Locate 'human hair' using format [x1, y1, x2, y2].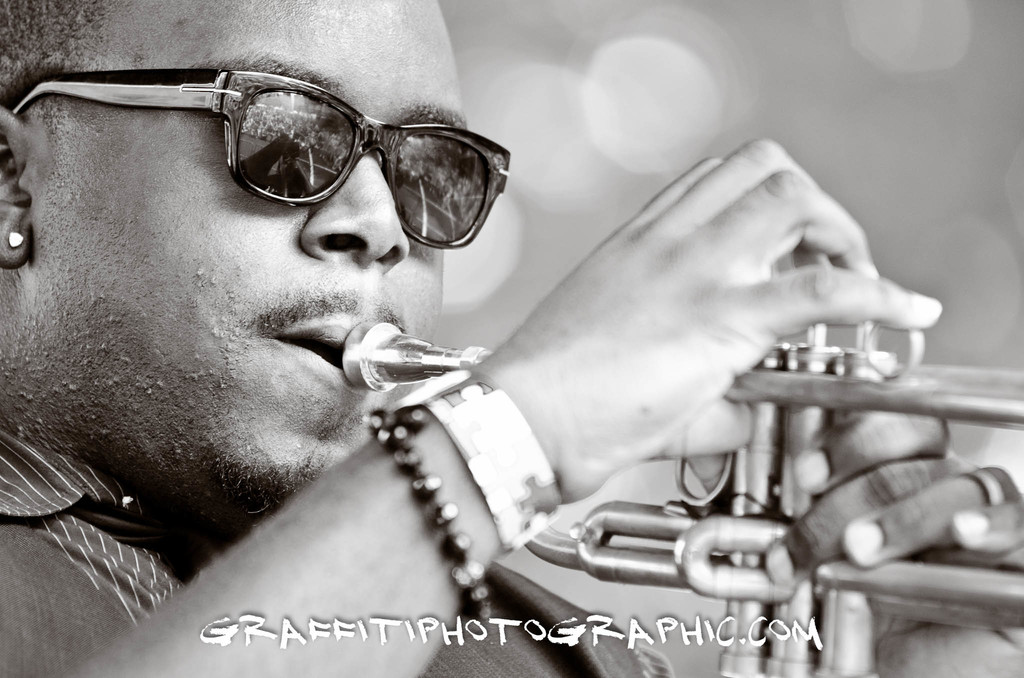
[0, 0, 109, 109].
